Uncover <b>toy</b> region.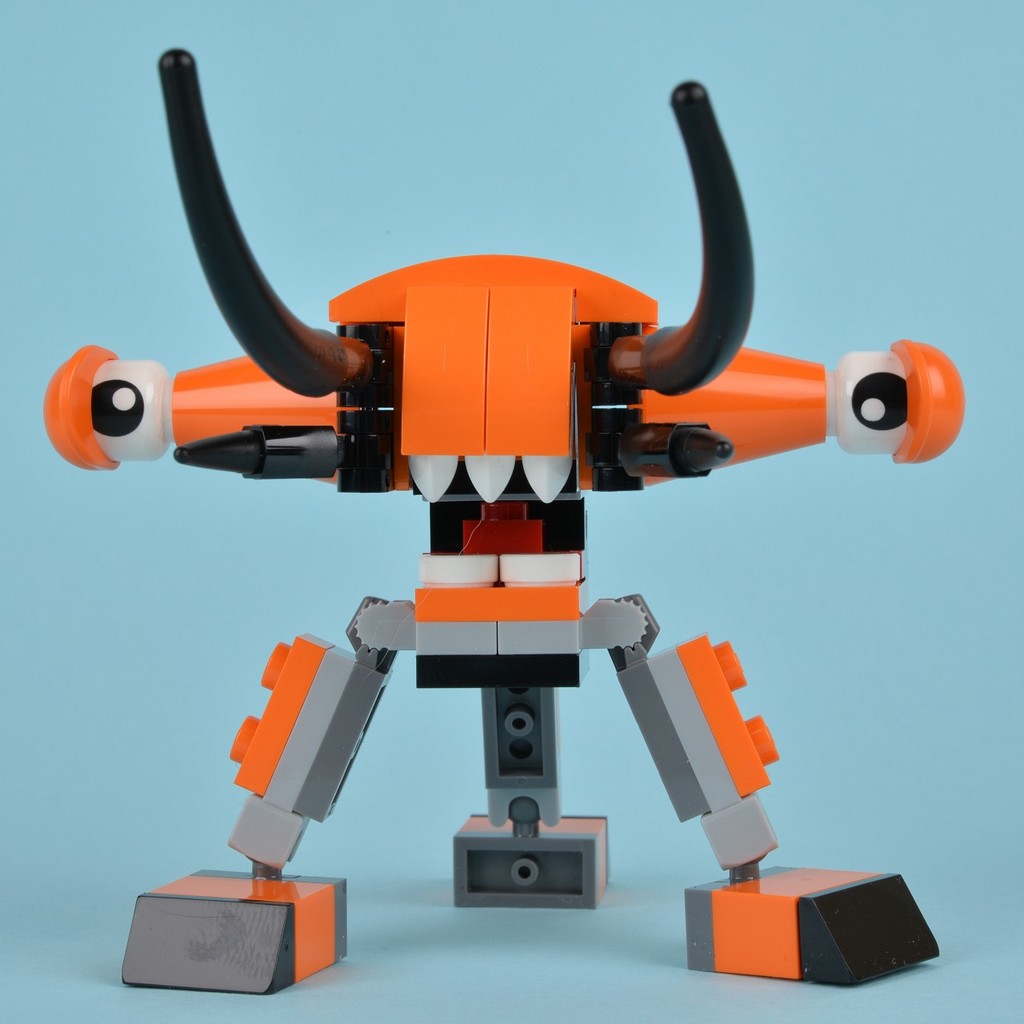
Uncovered: [x1=19, y1=47, x2=962, y2=1023].
